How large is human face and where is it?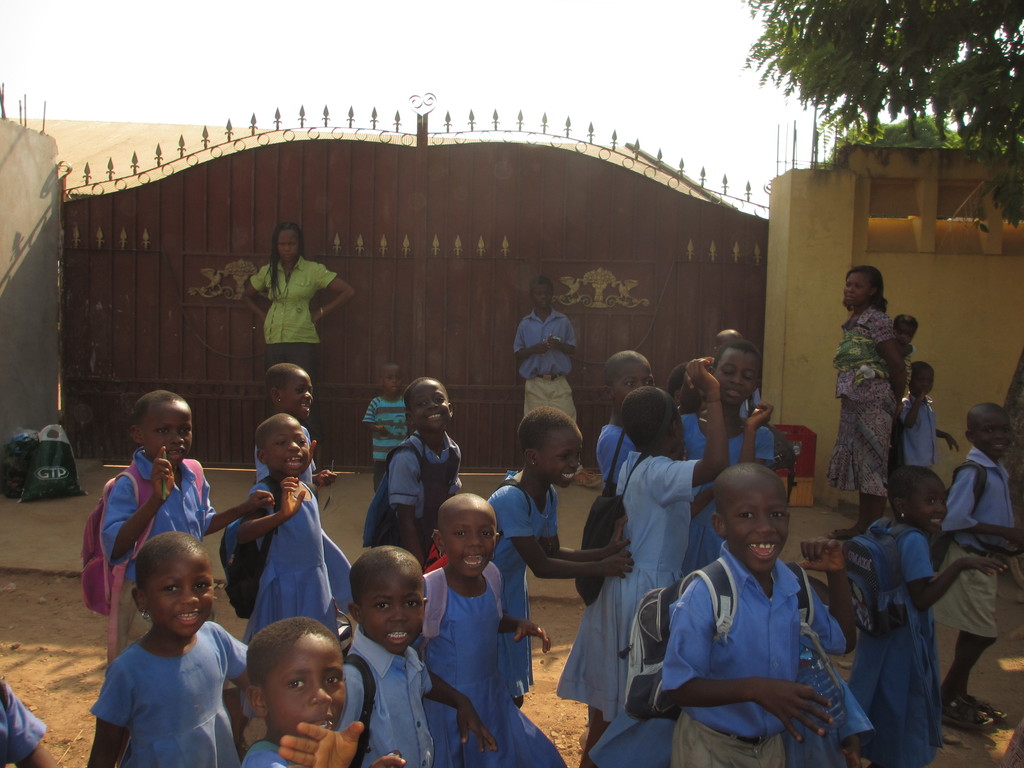
Bounding box: x1=969, y1=410, x2=1016, y2=465.
